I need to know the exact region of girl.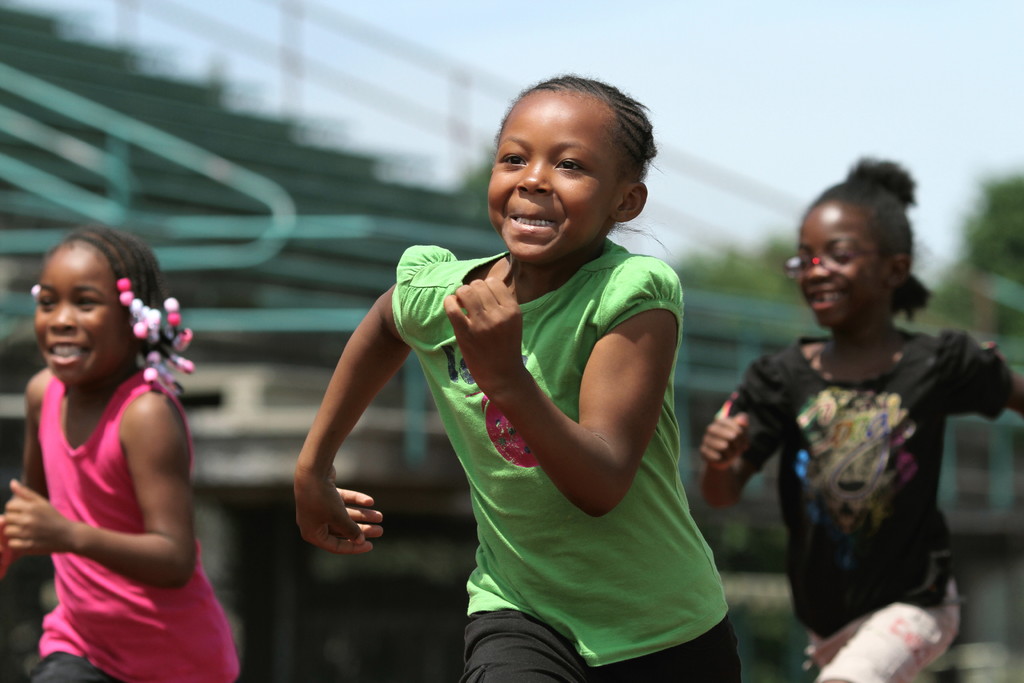
Region: Rect(1, 220, 248, 682).
